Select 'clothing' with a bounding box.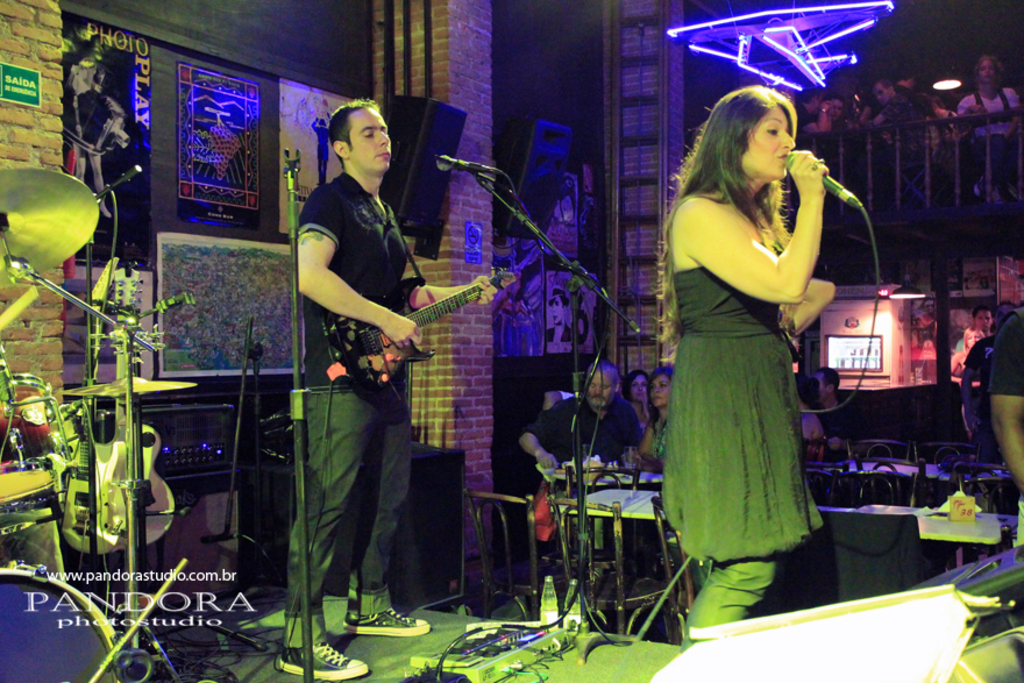
(left=515, top=390, right=637, bottom=553).
